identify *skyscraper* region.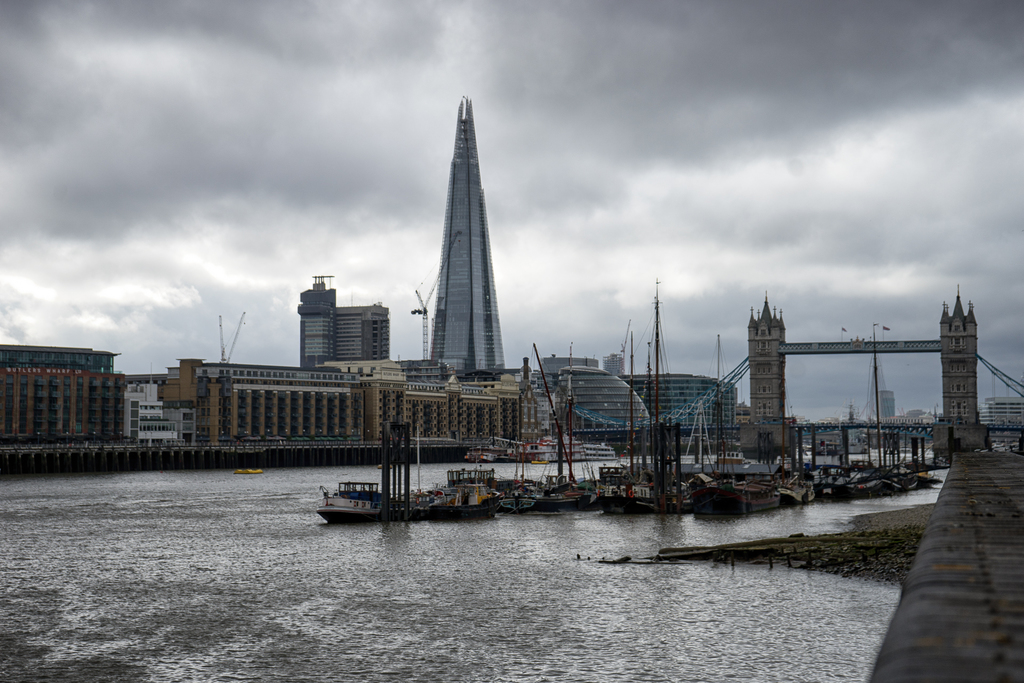
Region: 432/97/506/379.
